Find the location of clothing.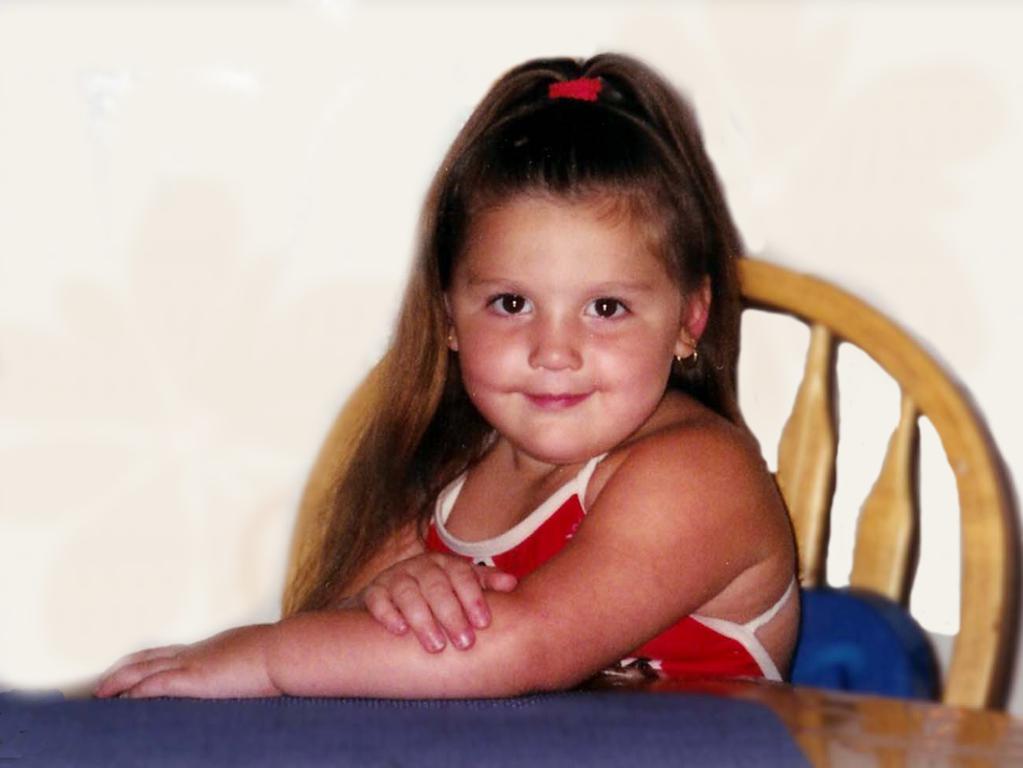
Location: BBox(424, 428, 799, 695).
